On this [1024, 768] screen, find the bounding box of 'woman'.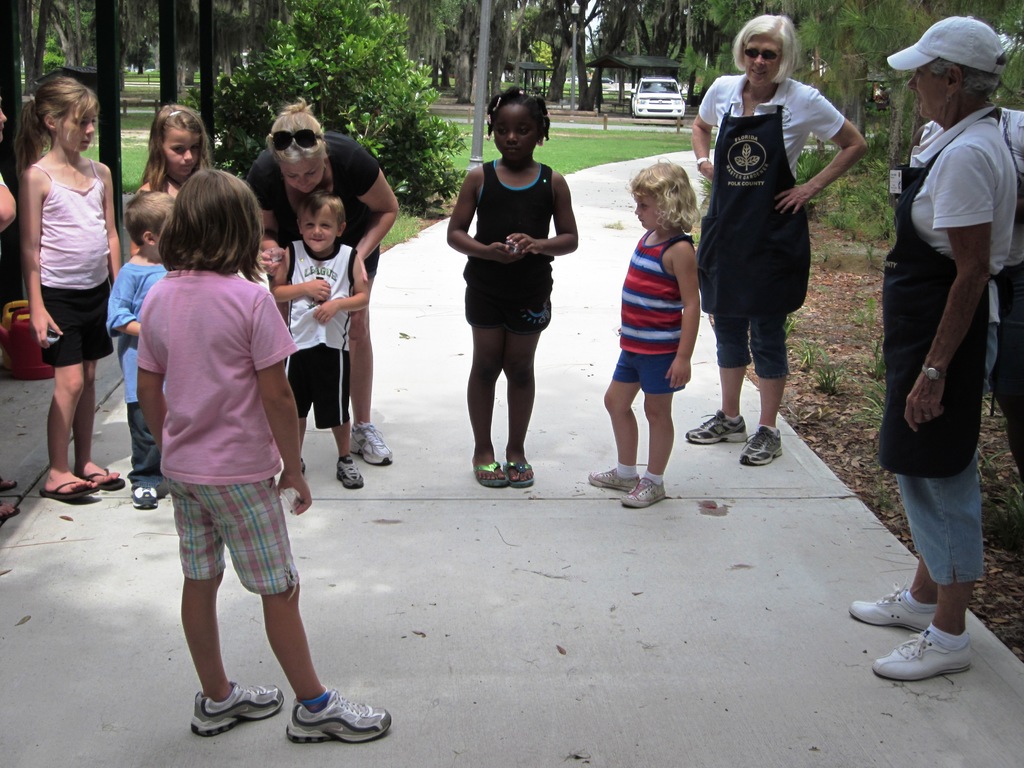
Bounding box: [842, 16, 1021, 685].
